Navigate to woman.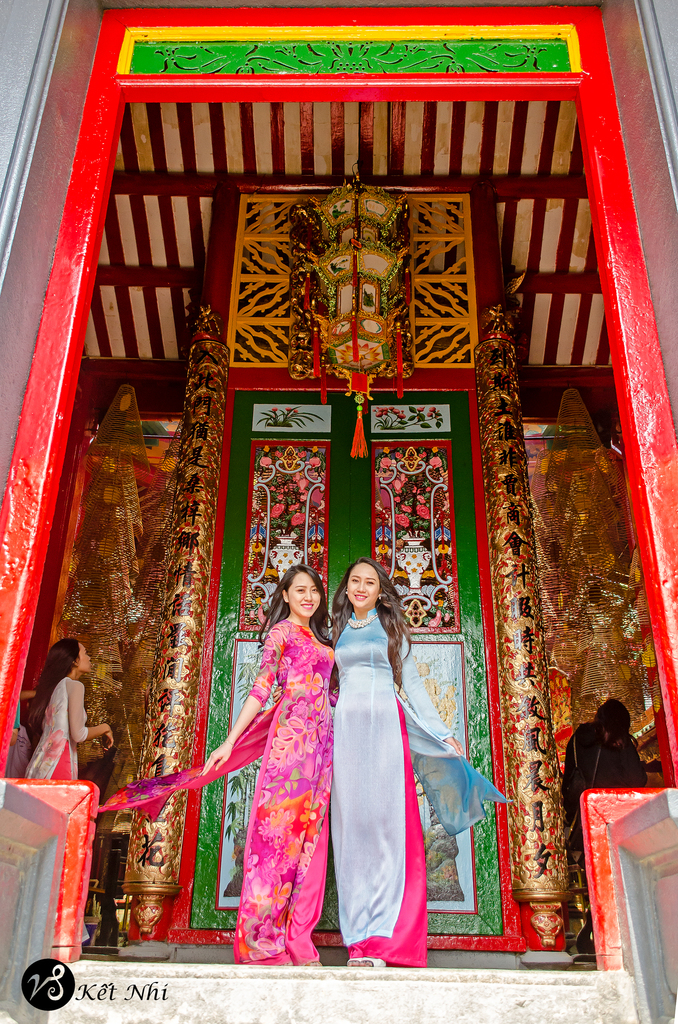
Navigation target: Rect(333, 560, 515, 966).
